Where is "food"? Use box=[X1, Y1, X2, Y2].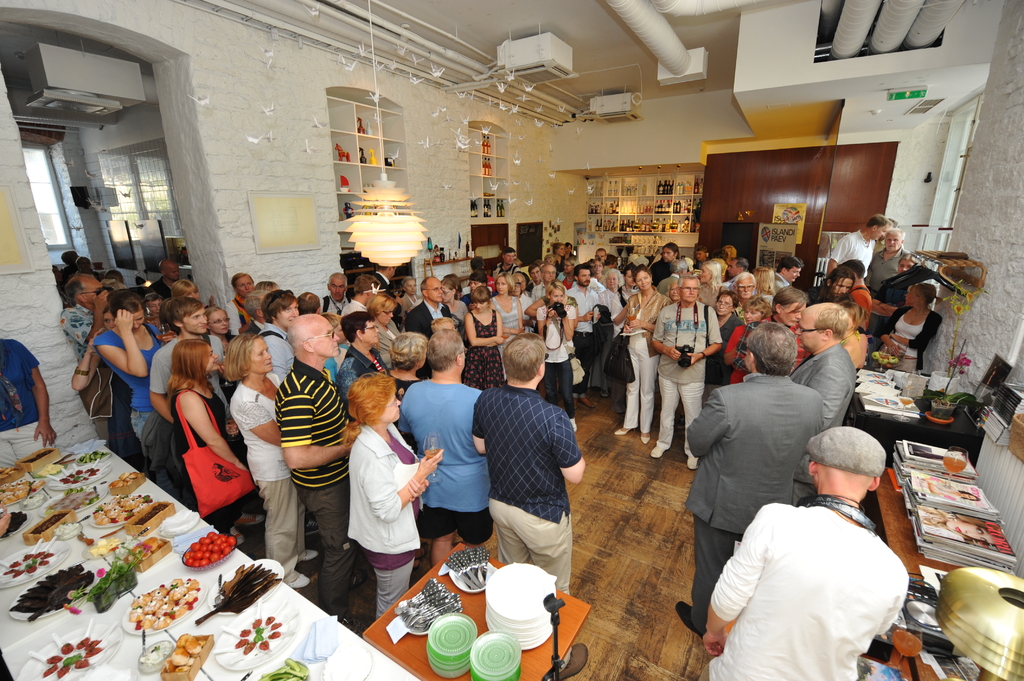
box=[45, 653, 64, 664].
